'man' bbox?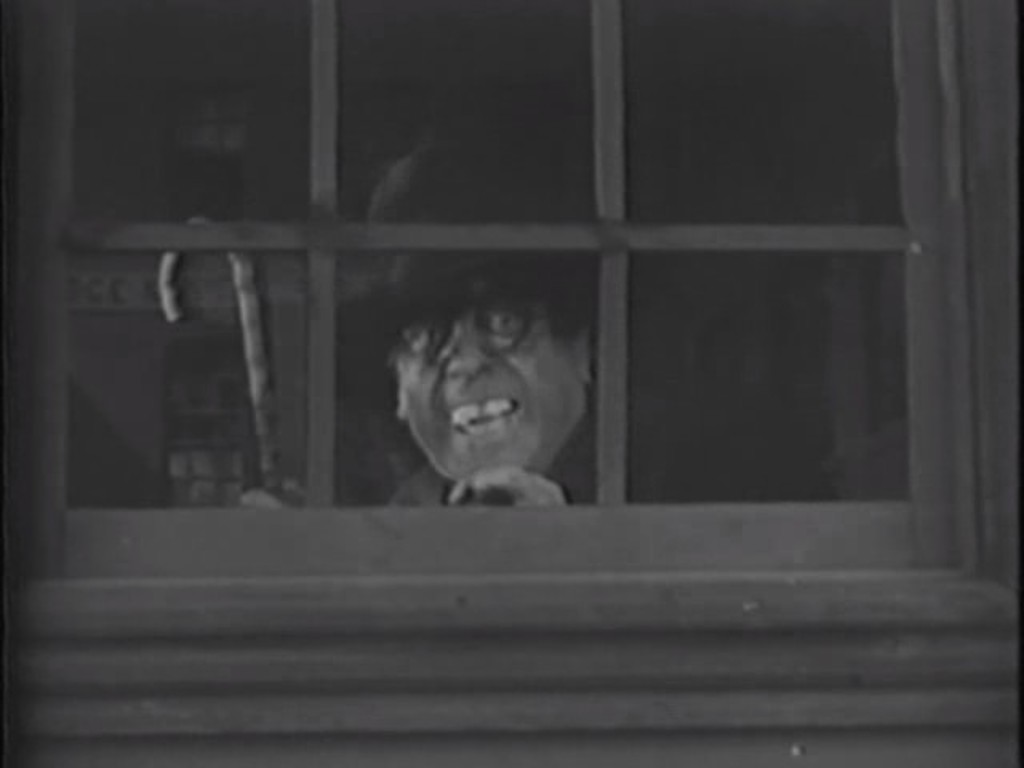
<region>381, 293, 600, 522</region>
